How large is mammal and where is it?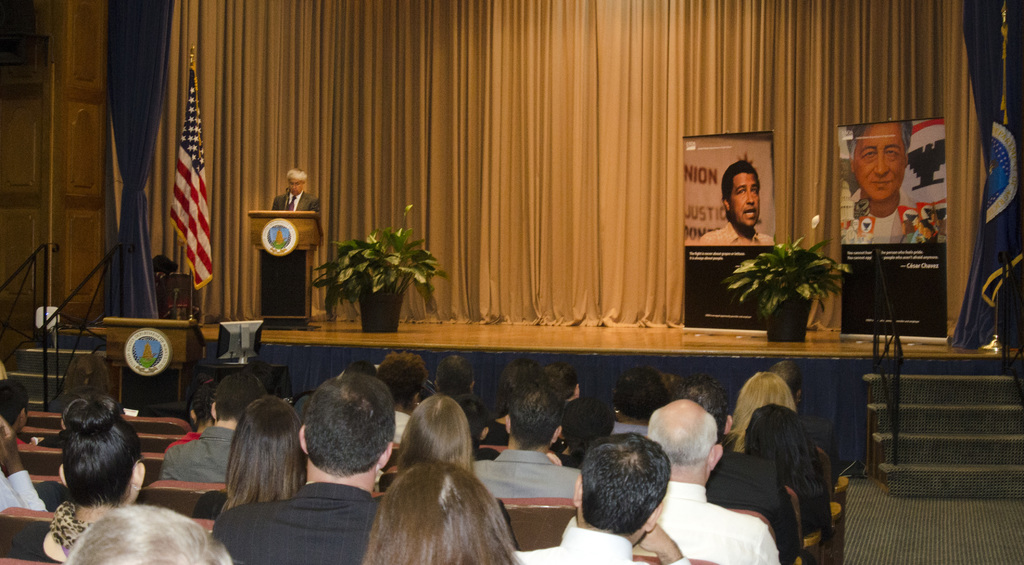
Bounding box: box=[731, 370, 799, 447].
